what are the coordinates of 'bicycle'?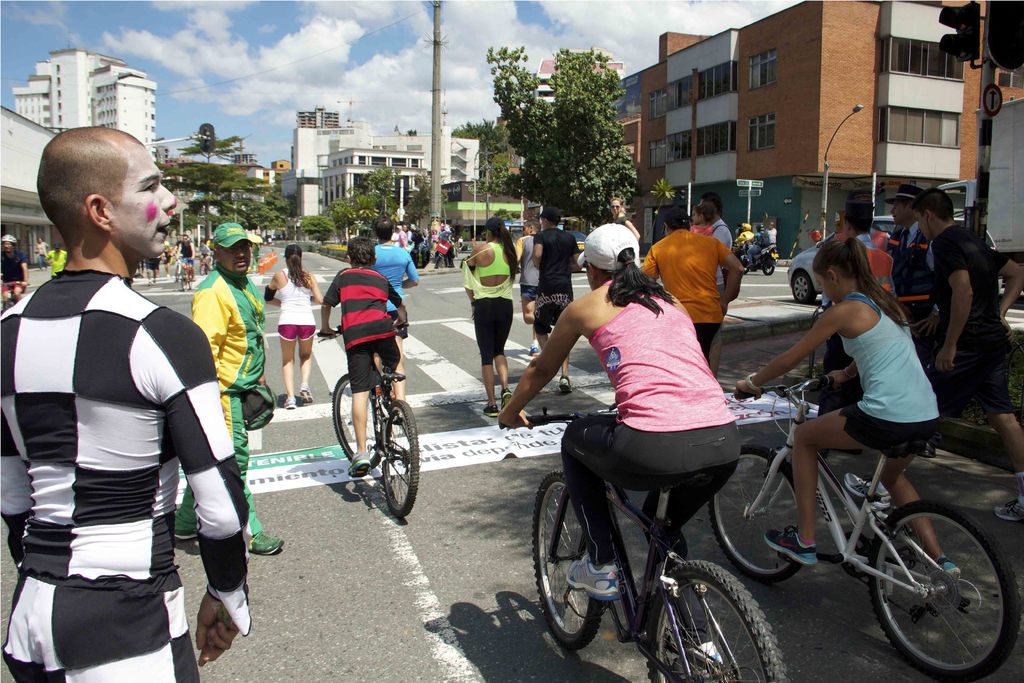
<bbox>173, 256, 194, 292</bbox>.
